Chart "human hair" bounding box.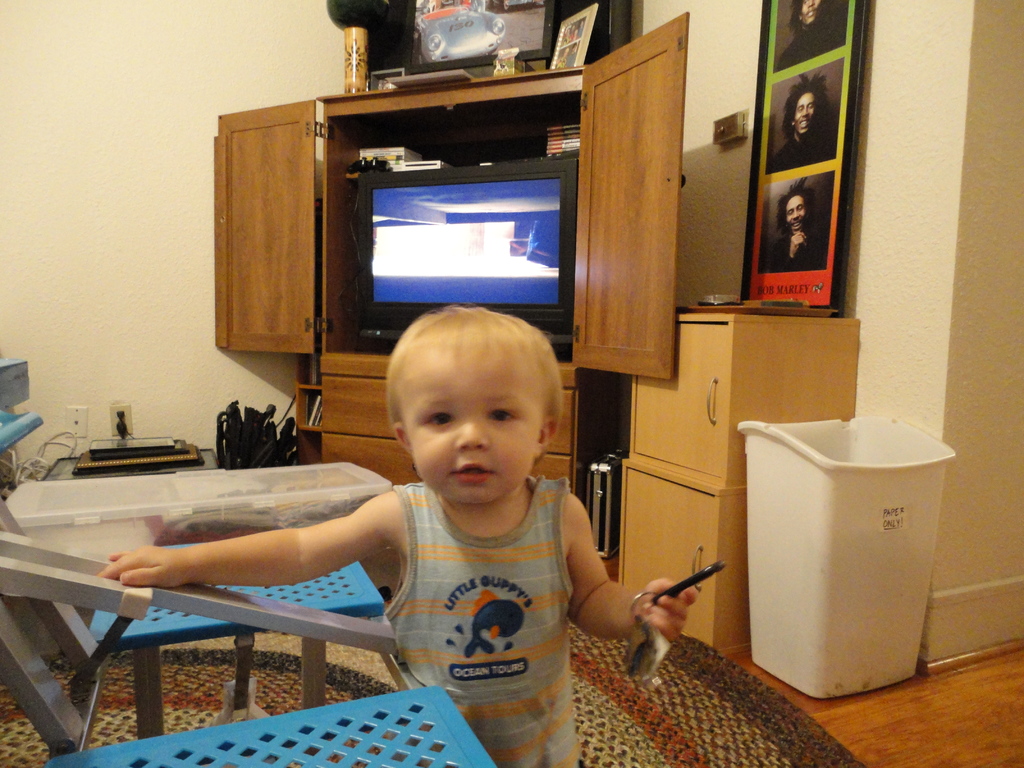
Charted: <box>771,177,815,237</box>.
